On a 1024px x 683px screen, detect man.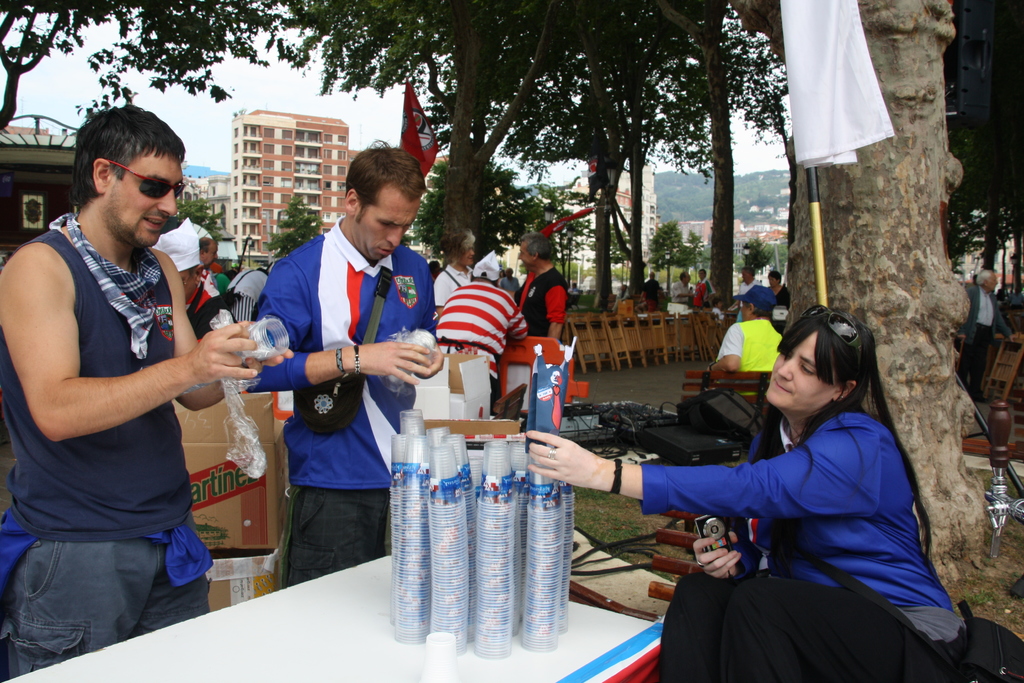
[x1=244, y1=136, x2=448, y2=591].
